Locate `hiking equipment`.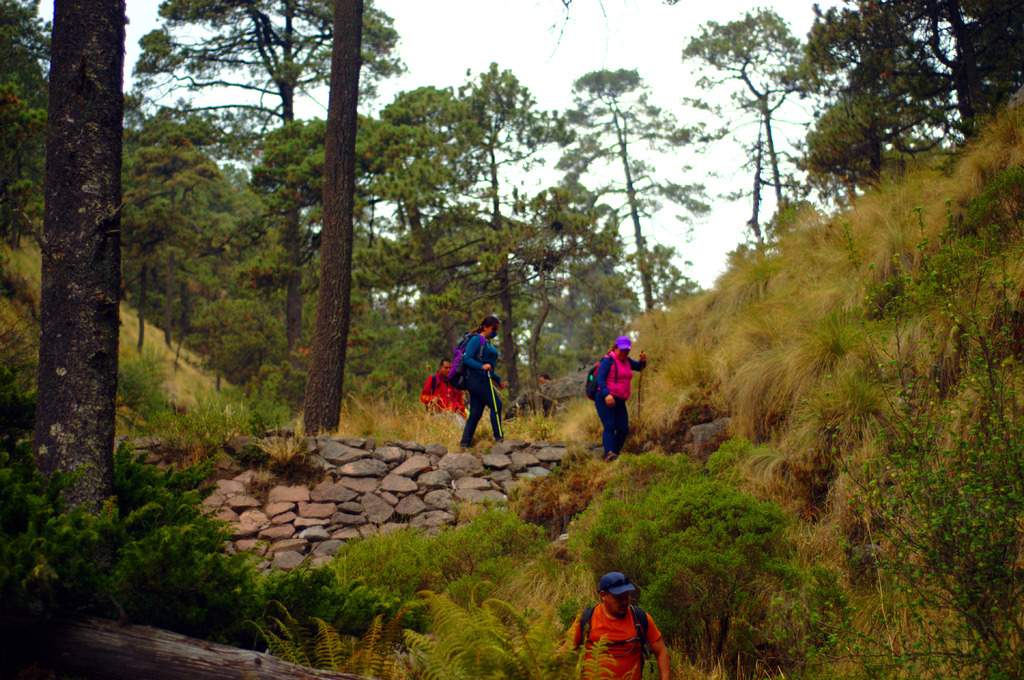
Bounding box: <bbox>488, 370, 500, 440</bbox>.
